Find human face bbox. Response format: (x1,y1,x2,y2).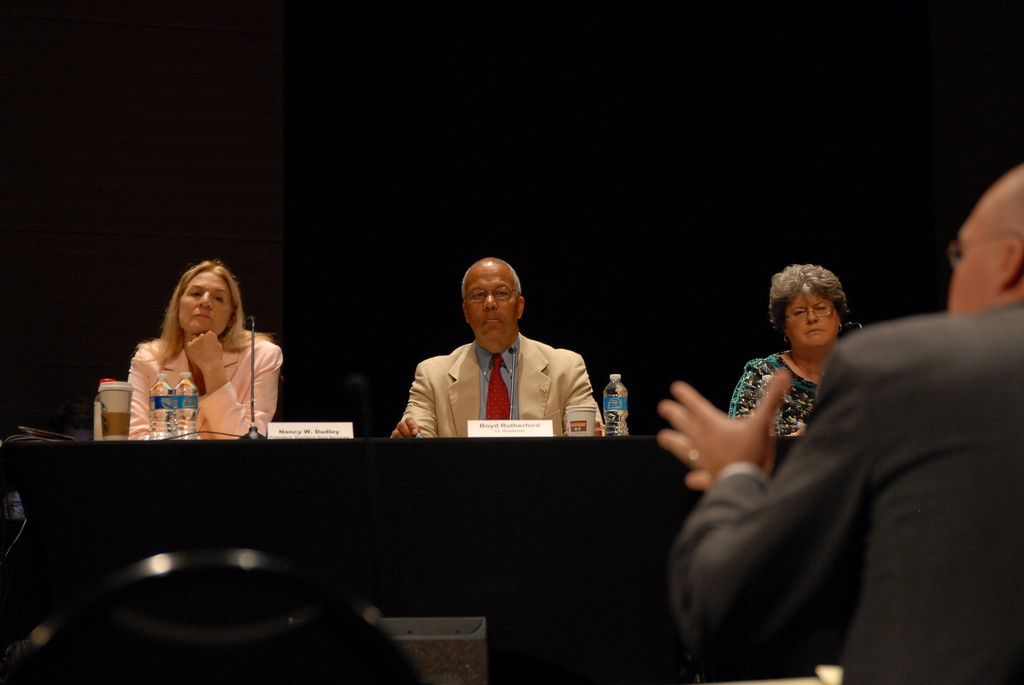
(782,284,842,346).
